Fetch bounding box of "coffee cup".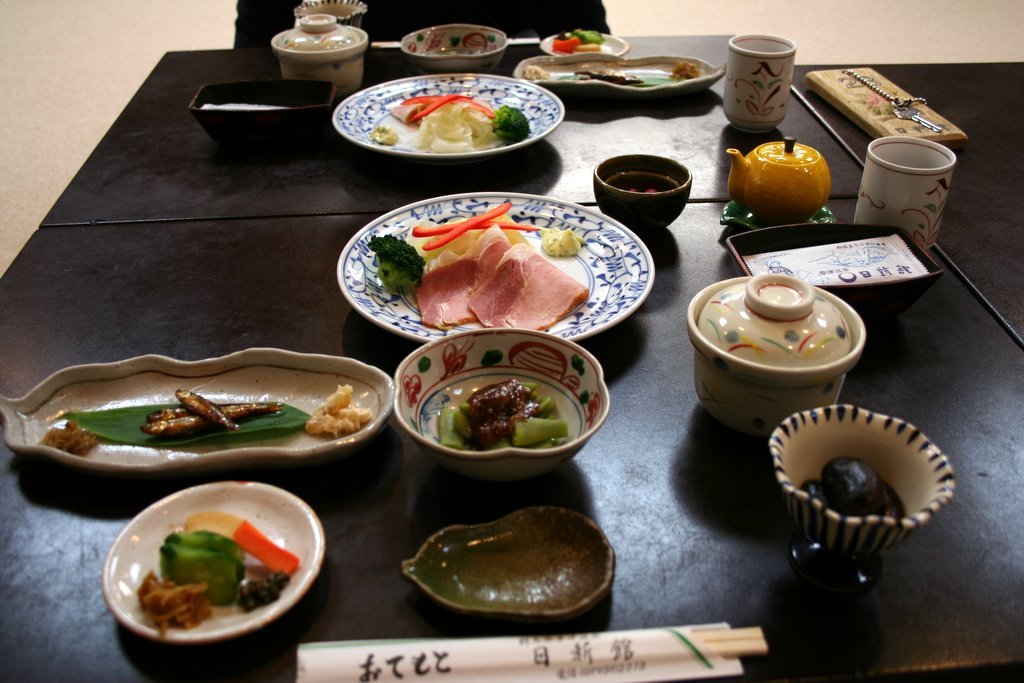
Bbox: 723/30/799/134.
